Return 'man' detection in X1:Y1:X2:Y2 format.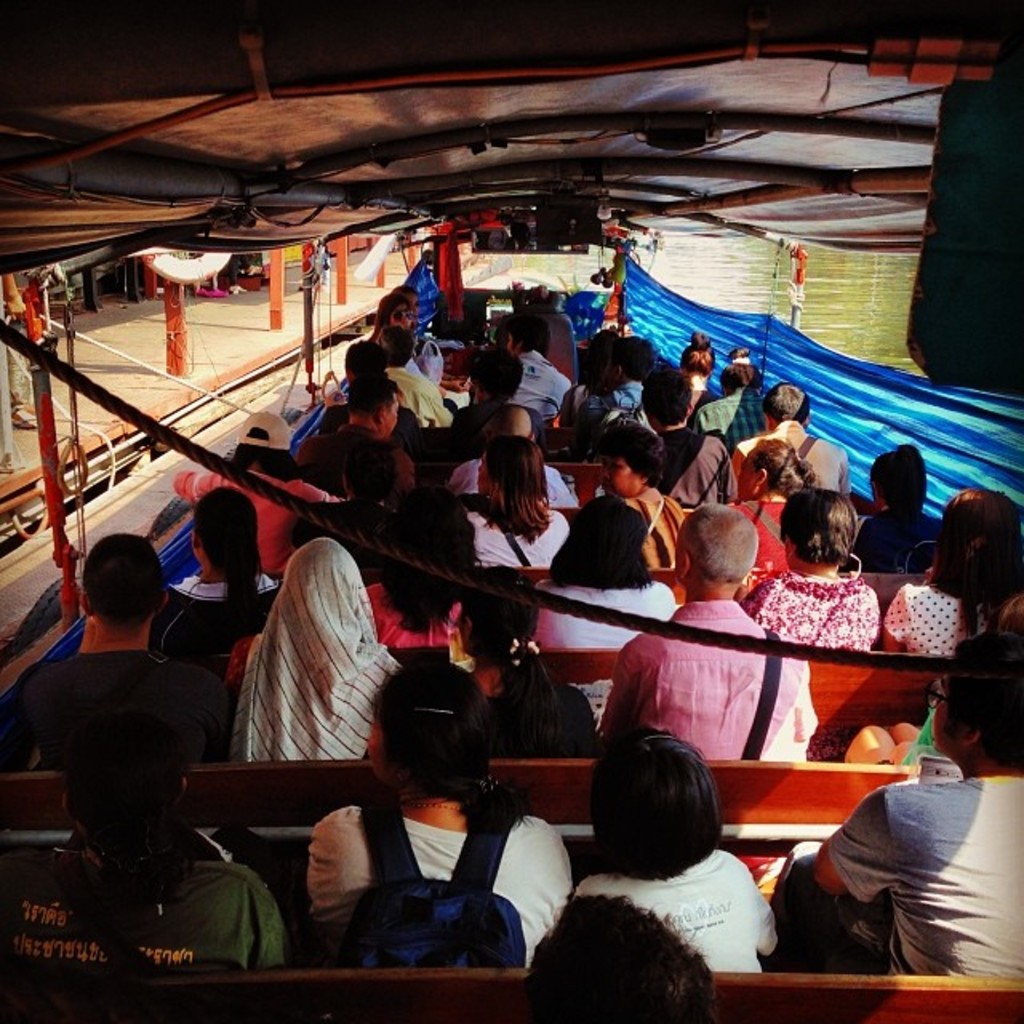
733:381:854:494.
